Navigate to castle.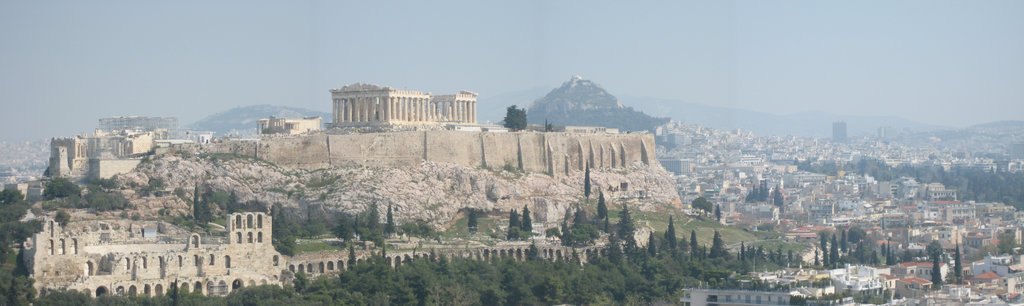
Navigation target: BBox(324, 80, 478, 132).
